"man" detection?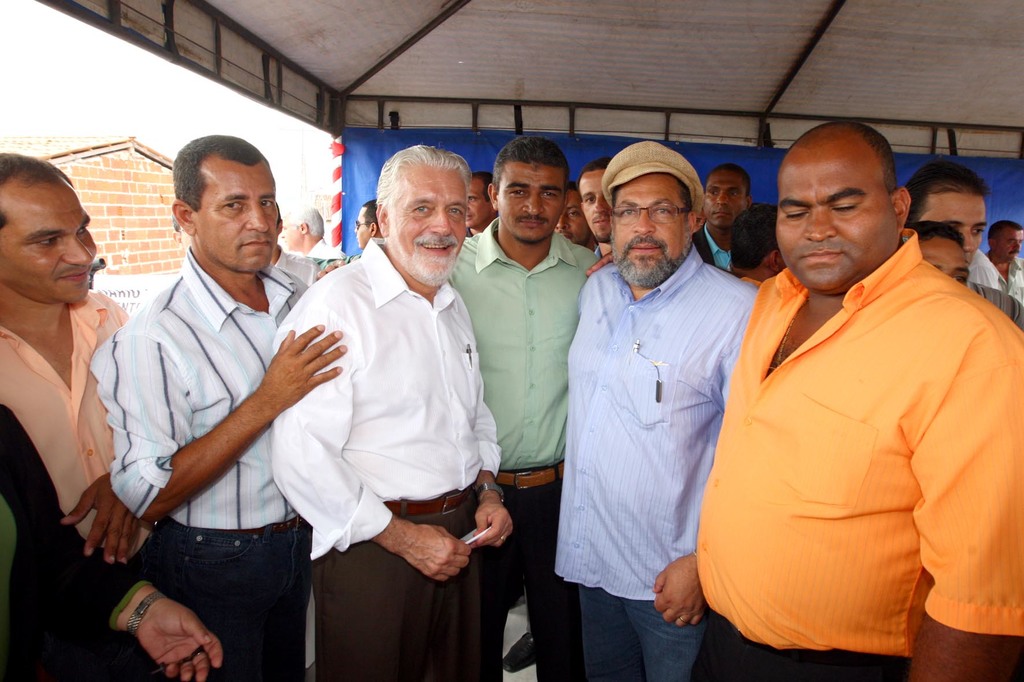
x1=467, y1=170, x2=496, y2=235
